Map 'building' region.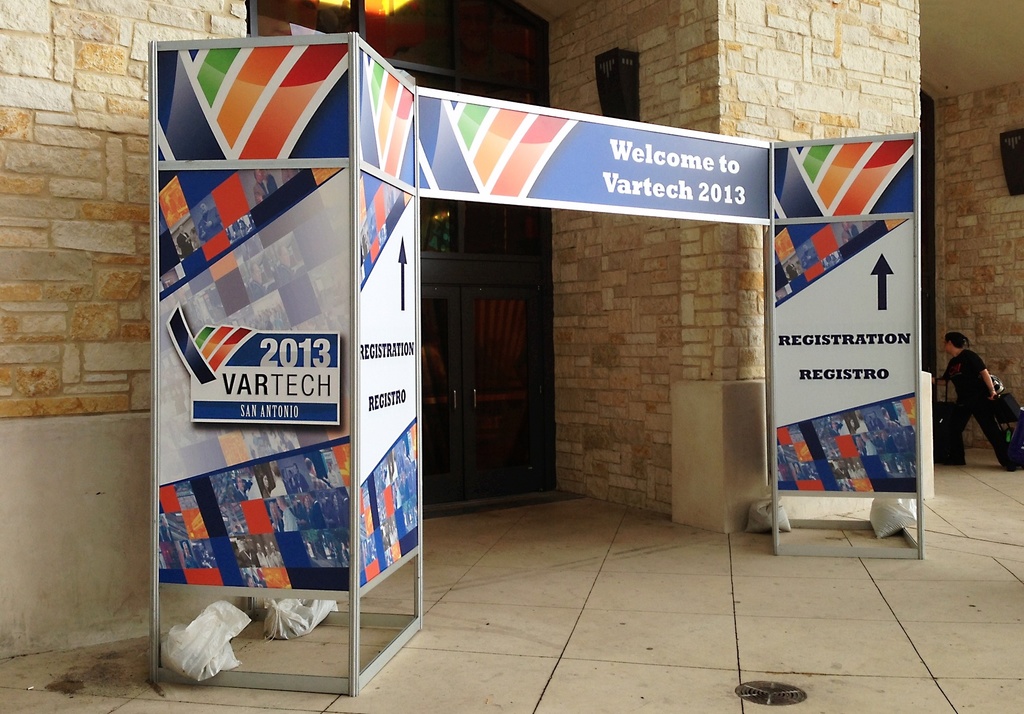
Mapped to box=[0, 0, 1023, 713].
